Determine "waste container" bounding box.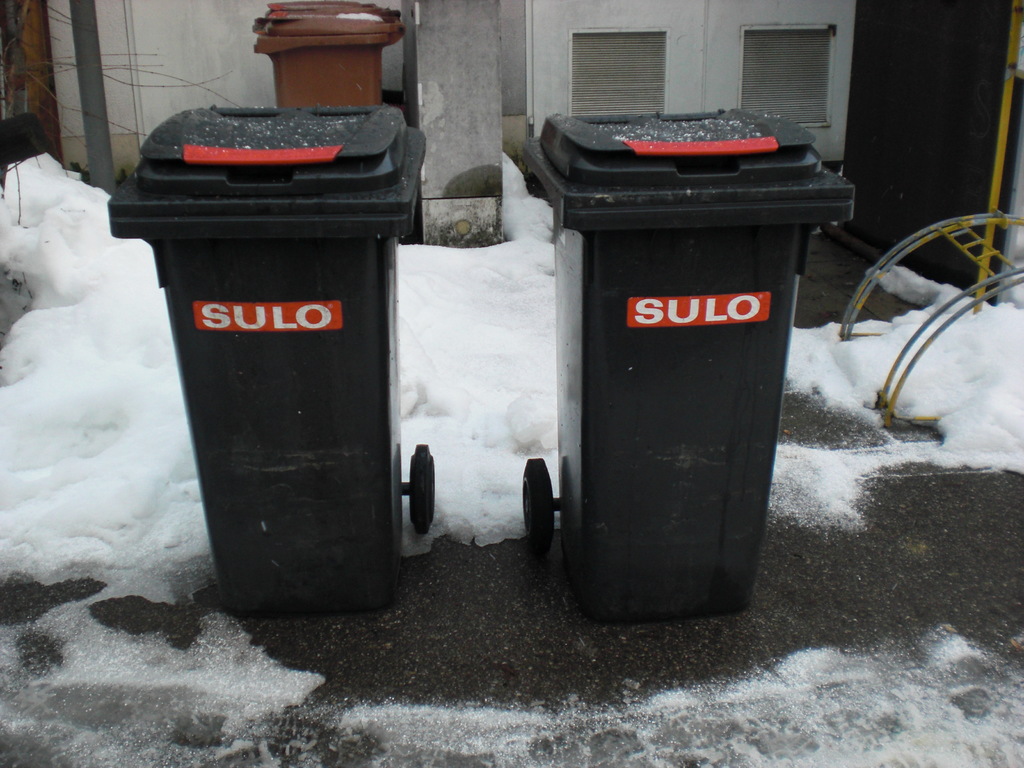
Determined: [left=252, top=0, right=417, bottom=104].
